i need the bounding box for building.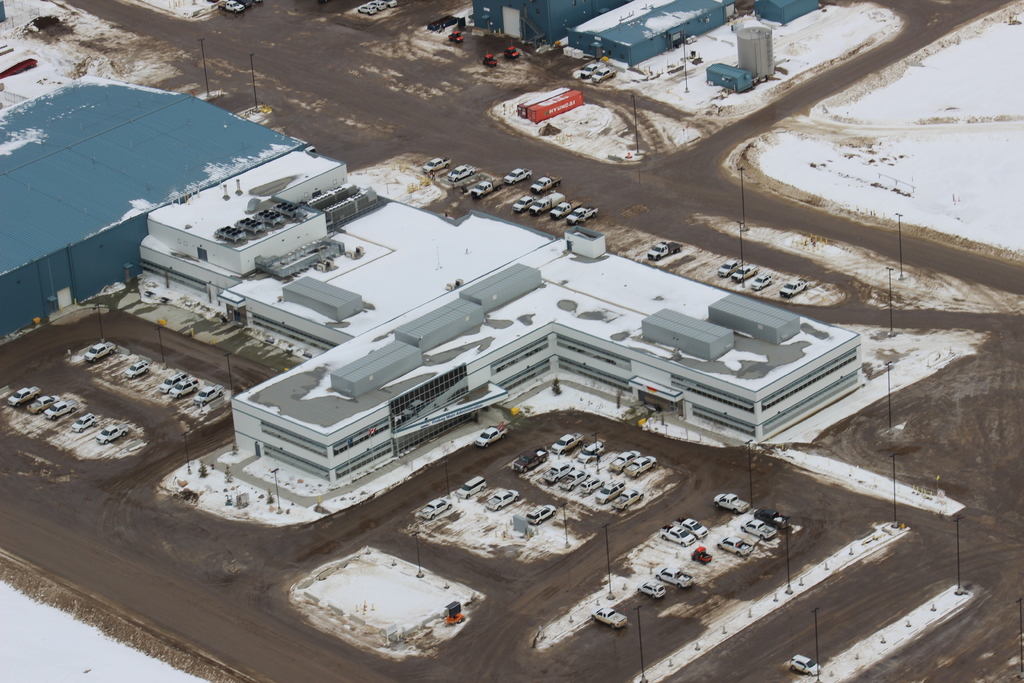
Here it is: [474, 0, 631, 47].
